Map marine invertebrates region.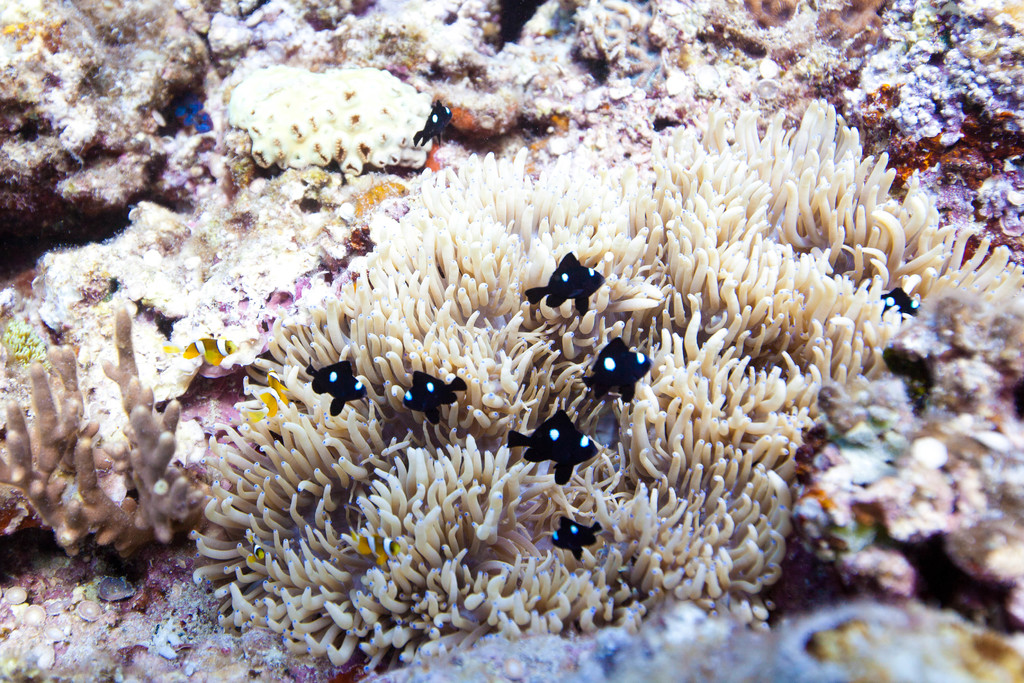
Mapped to select_region(740, 0, 806, 37).
